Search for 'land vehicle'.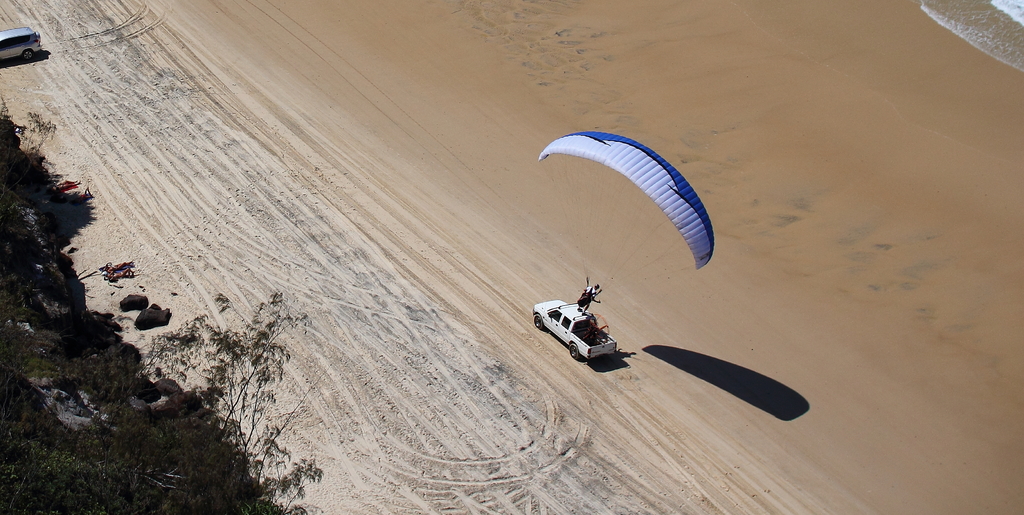
Found at box(0, 28, 38, 64).
